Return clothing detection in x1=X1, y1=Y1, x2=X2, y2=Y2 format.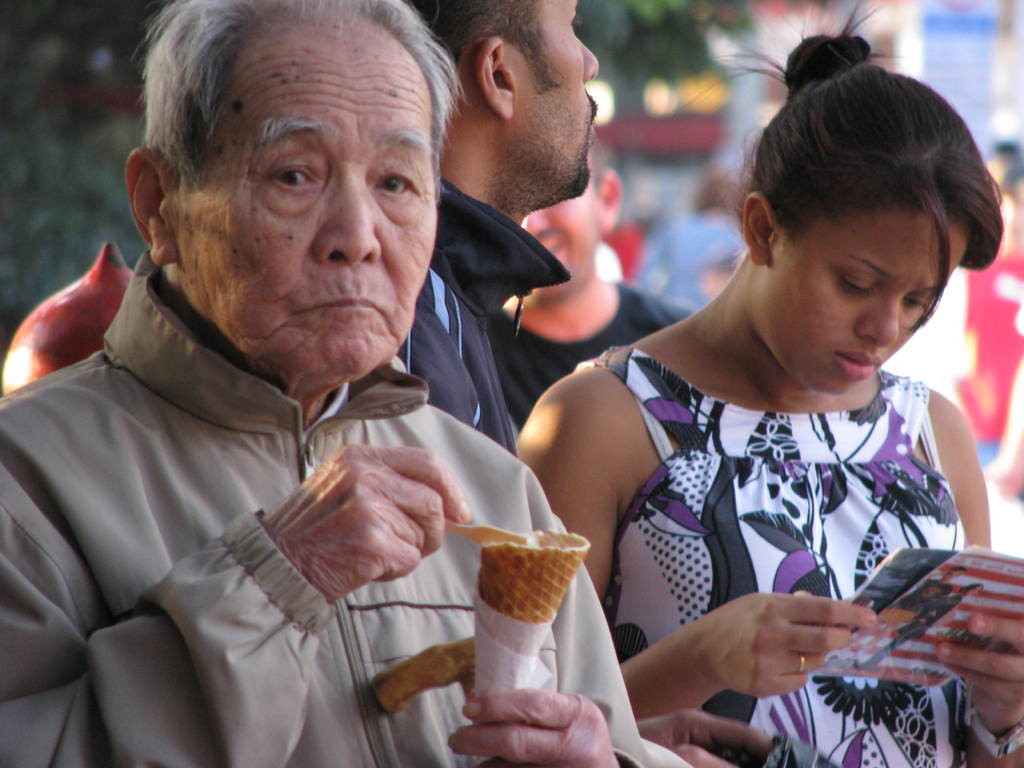
x1=570, y1=342, x2=973, y2=767.
